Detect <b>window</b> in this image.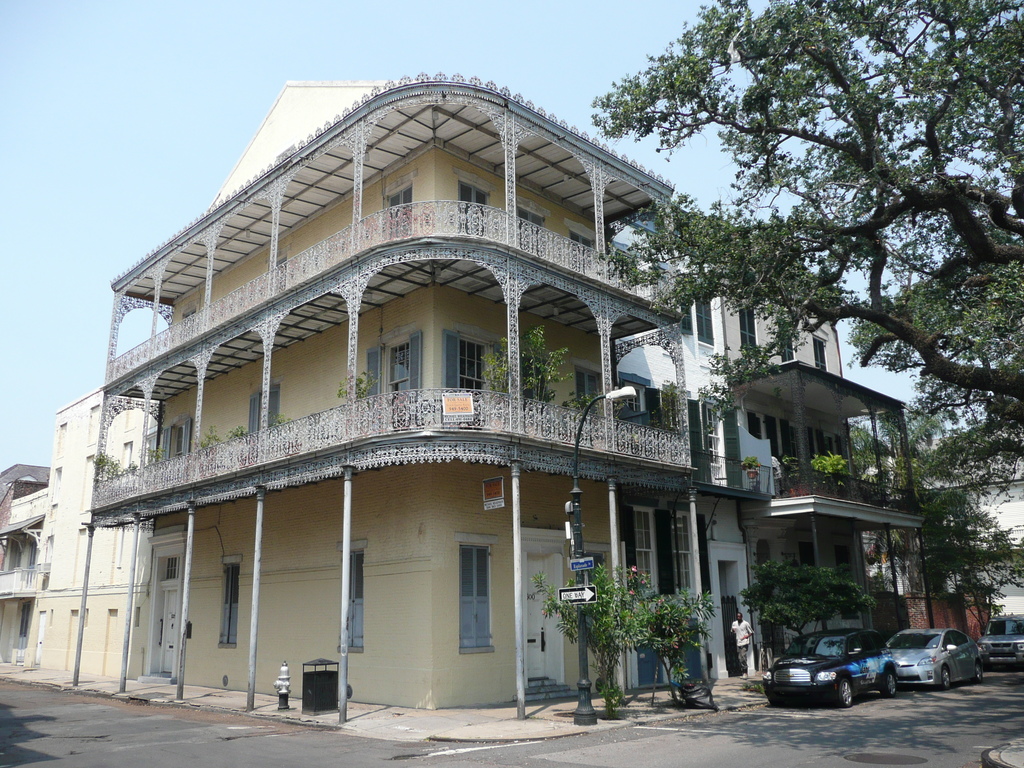
Detection: 707, 406, 722, 463.
